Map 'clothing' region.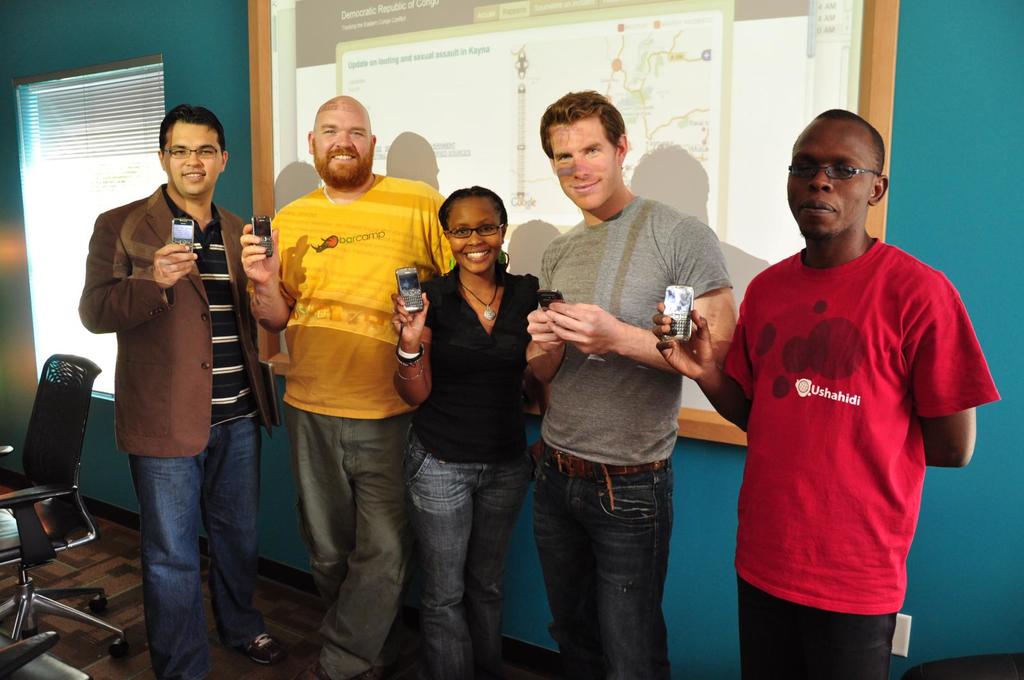
Mapped to locate(527, 196, 735, 679).
